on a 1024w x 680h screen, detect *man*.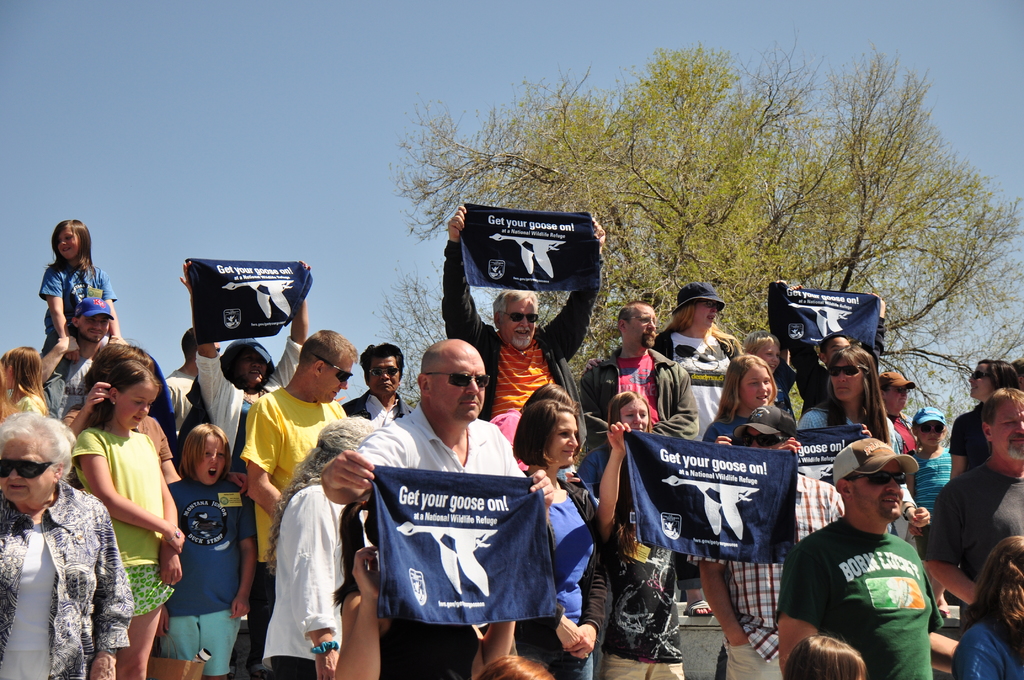
locate(687, 405, 847, 679).
